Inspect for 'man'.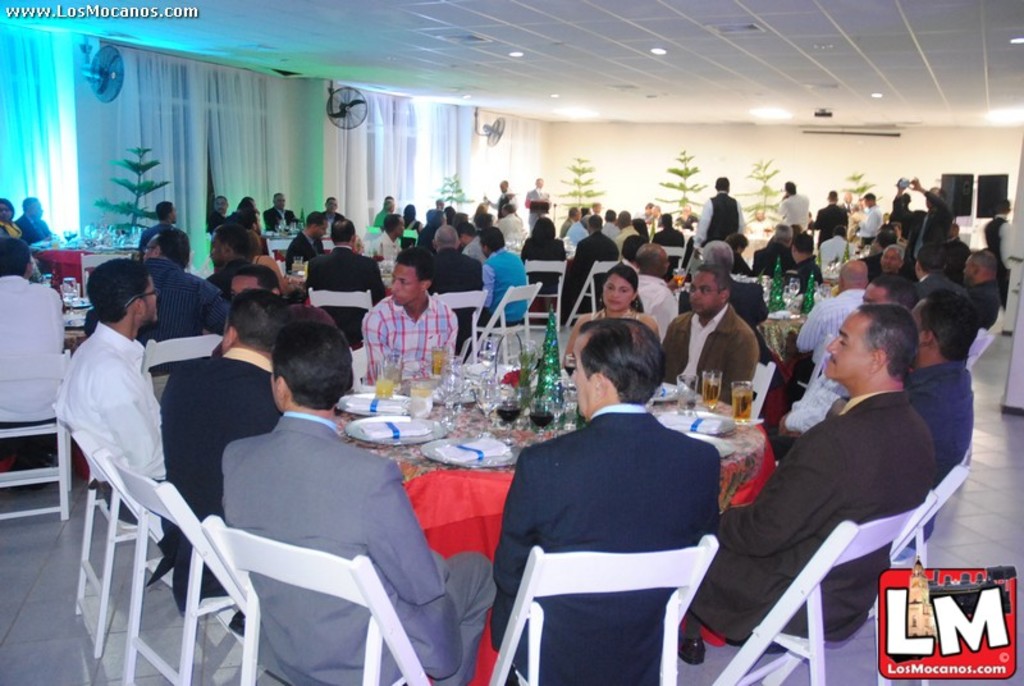
Inspection: locate(769, 177, 812, 230).
